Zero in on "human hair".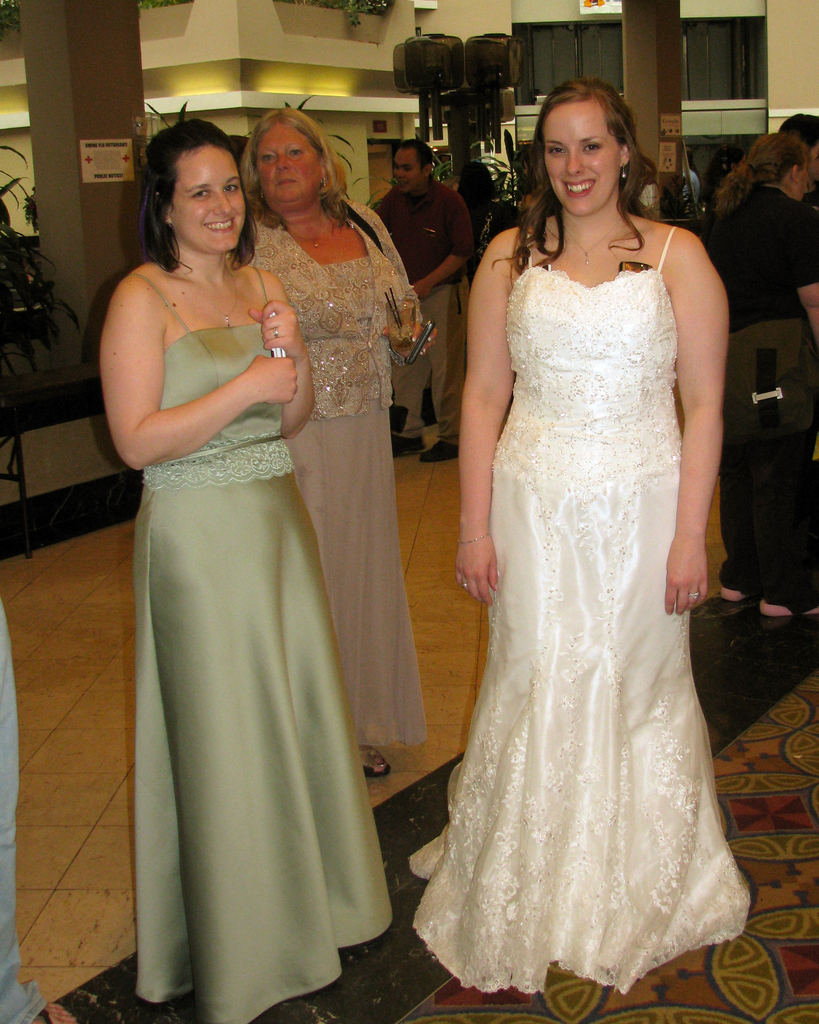
Zeroed in: [393, 138, 438, 169].
